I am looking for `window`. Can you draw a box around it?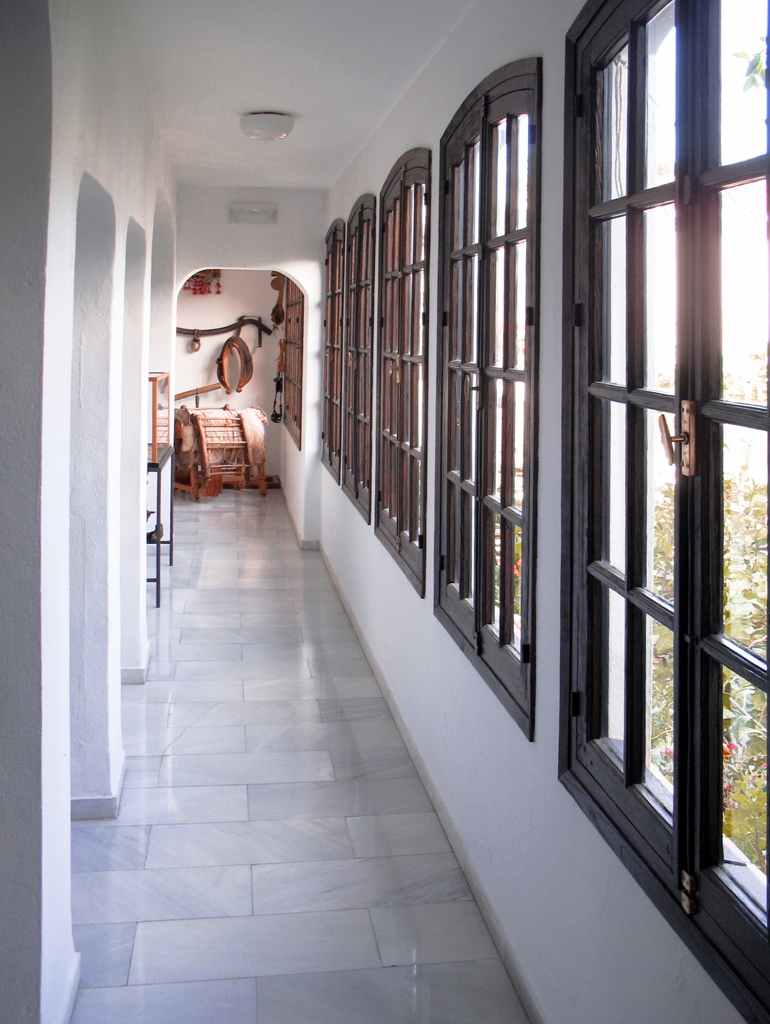
Sure, the bounding box is select_region(375, 145, 433, 598).
